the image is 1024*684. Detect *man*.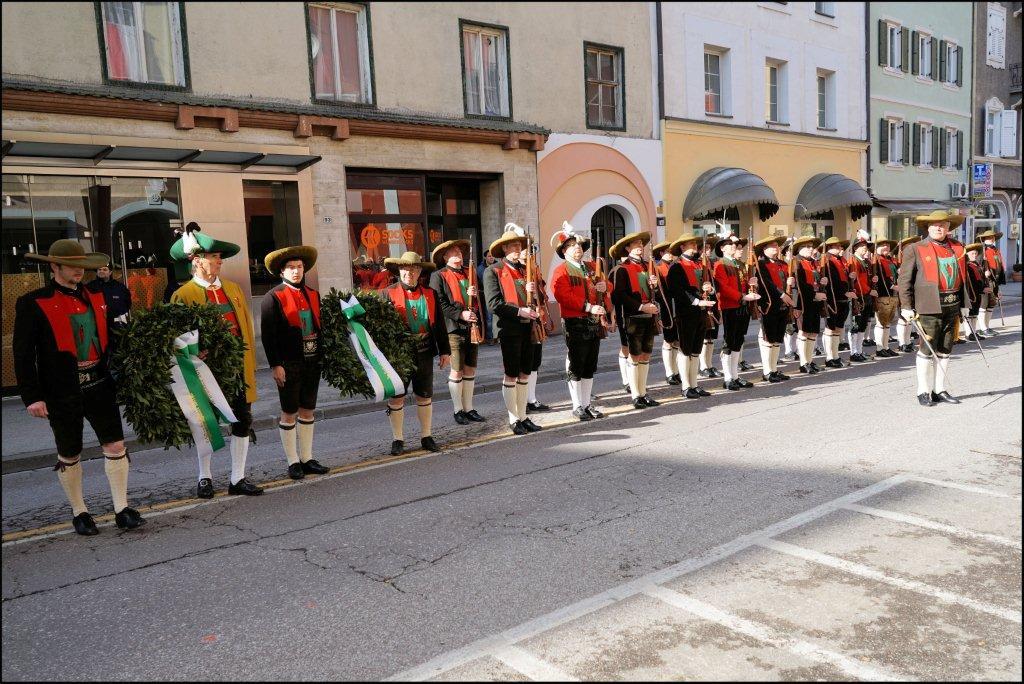
Detection: {"left": 663, "top": 231, "right": 717, "bottom": 401}.
